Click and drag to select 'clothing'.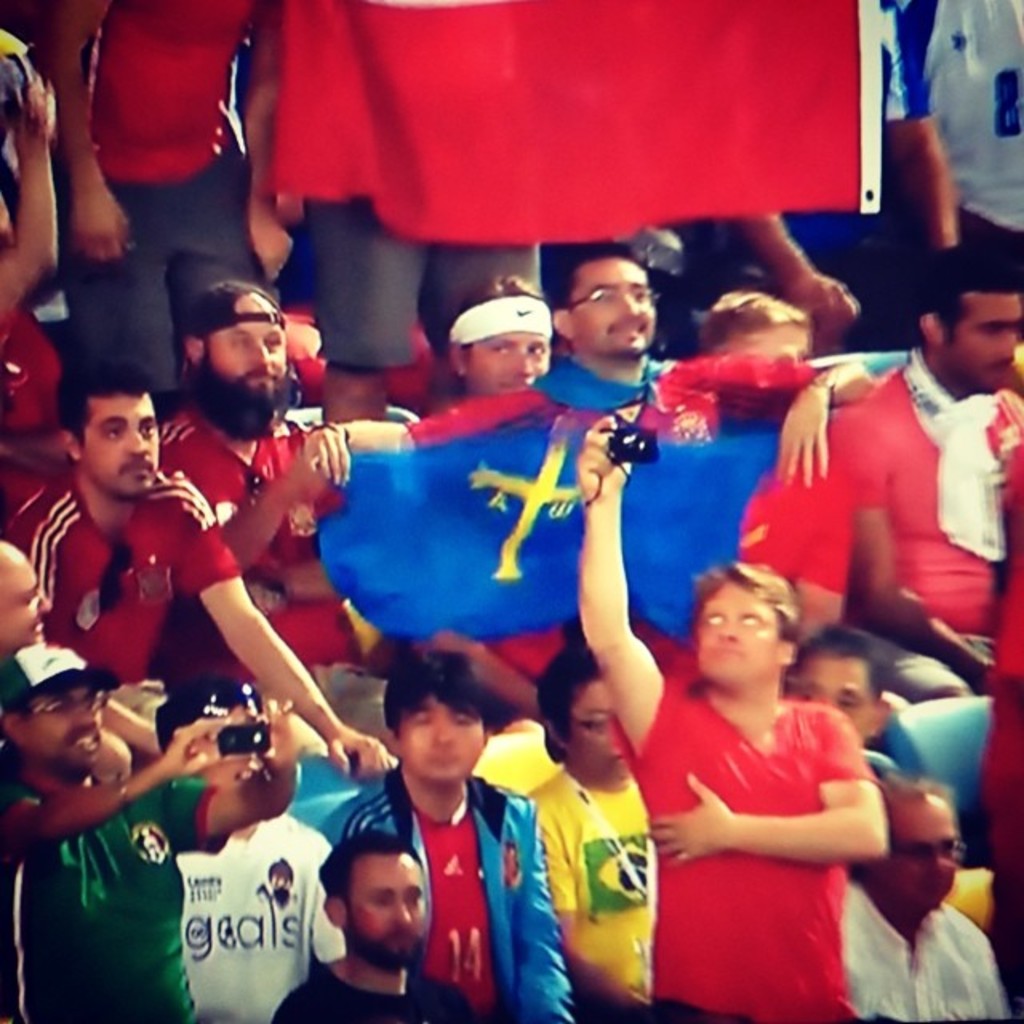
Selection: locate(837, 888, 1006, 1016).
